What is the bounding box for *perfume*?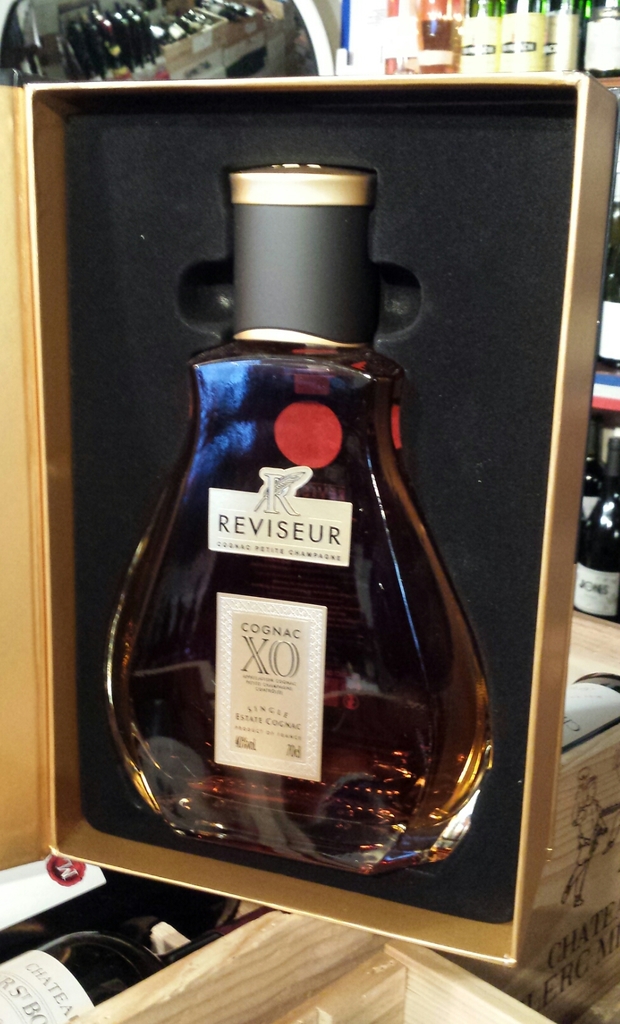
bbox=[95, 155, 500, 881].
